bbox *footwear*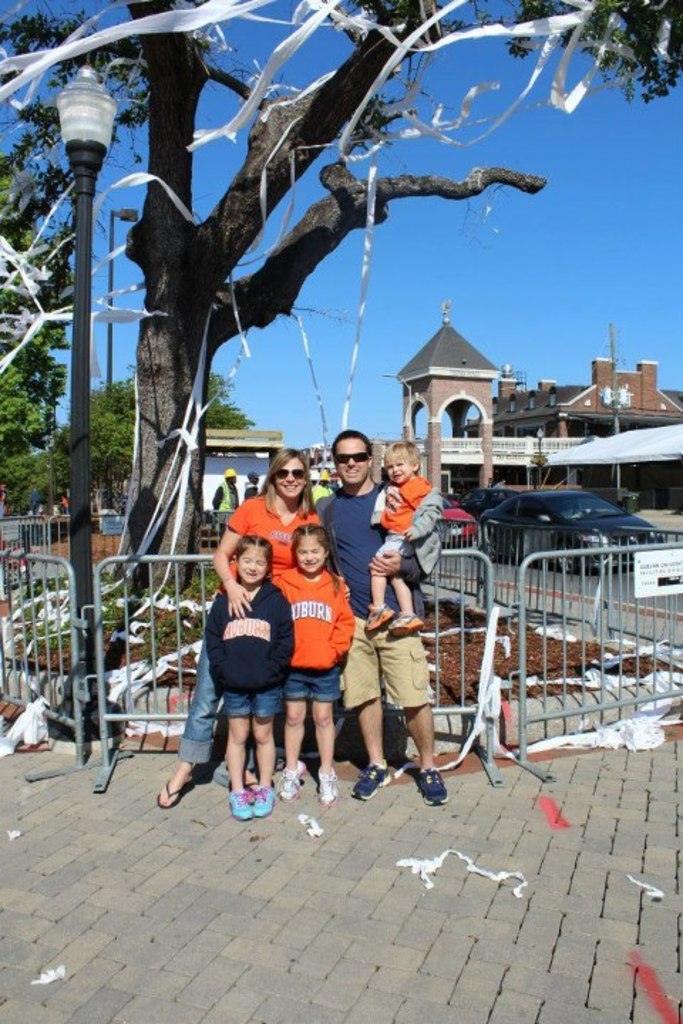
BBox(250, 781, 268, 823)
